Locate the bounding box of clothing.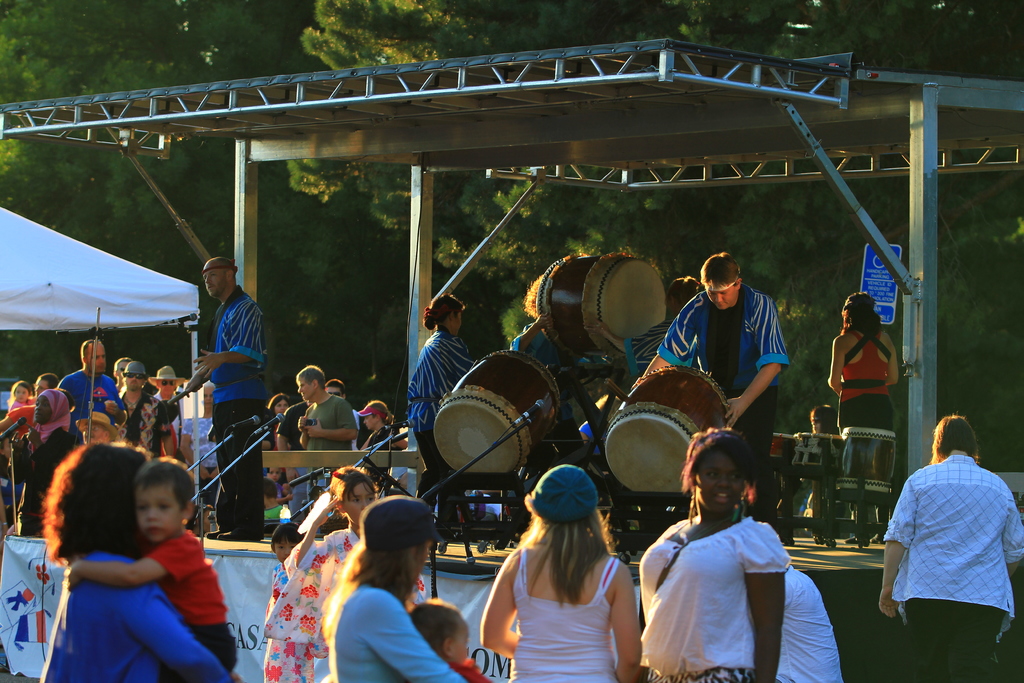
Bounding box: [x1=883, y1=448, x2=1023, y2=682].
